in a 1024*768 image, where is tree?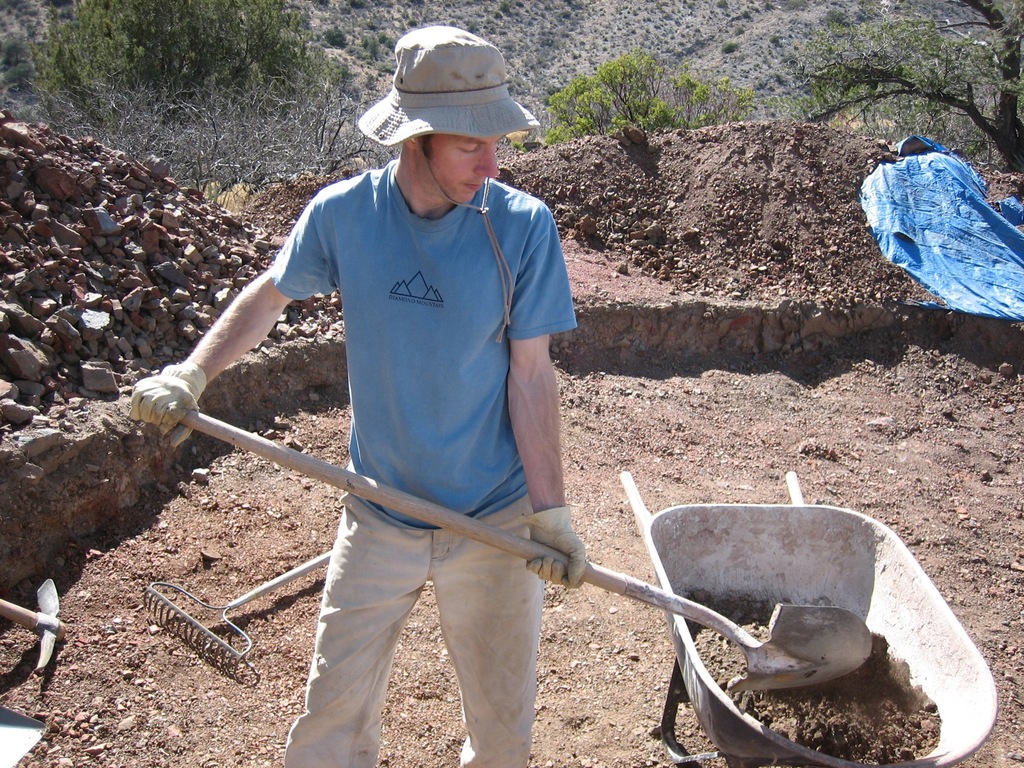
box(777, 6, 1023, 178).
